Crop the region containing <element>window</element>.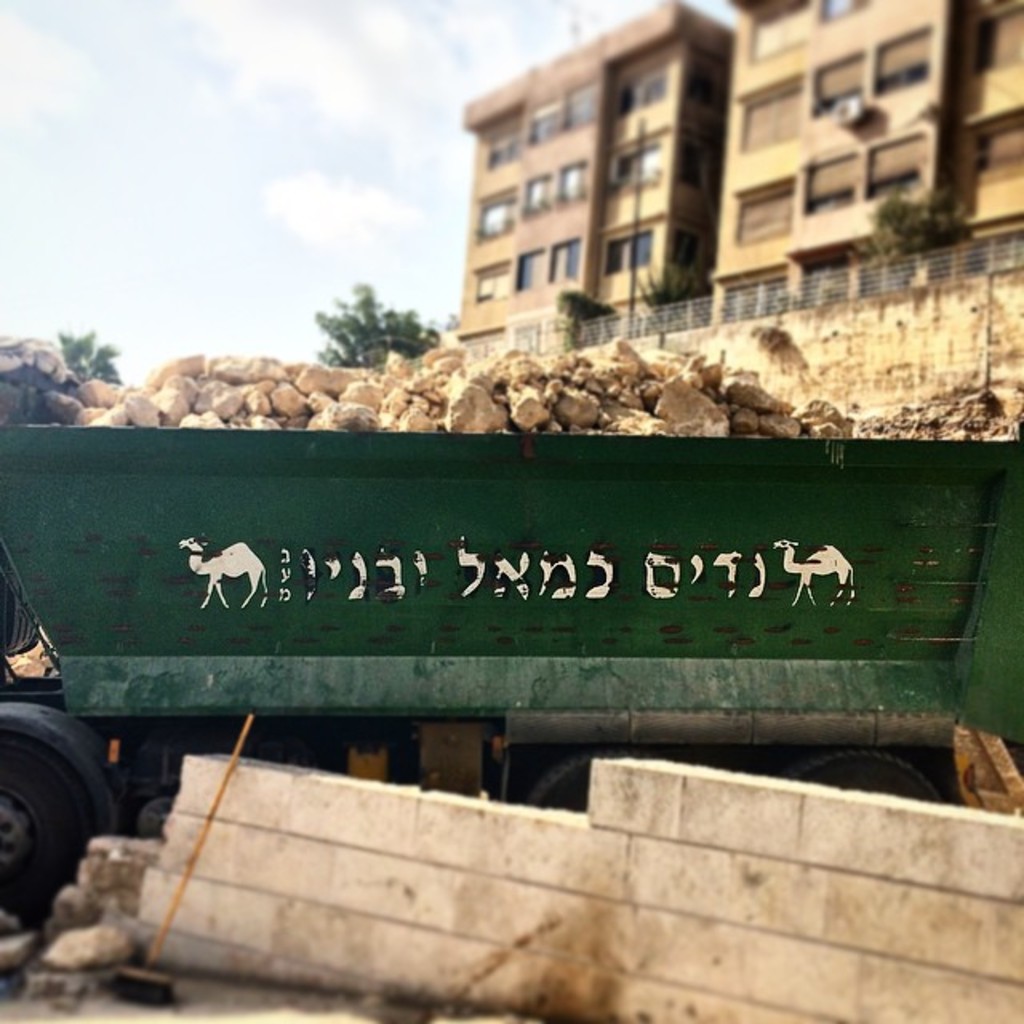
Crop region: [488, 125, 518, 165].
